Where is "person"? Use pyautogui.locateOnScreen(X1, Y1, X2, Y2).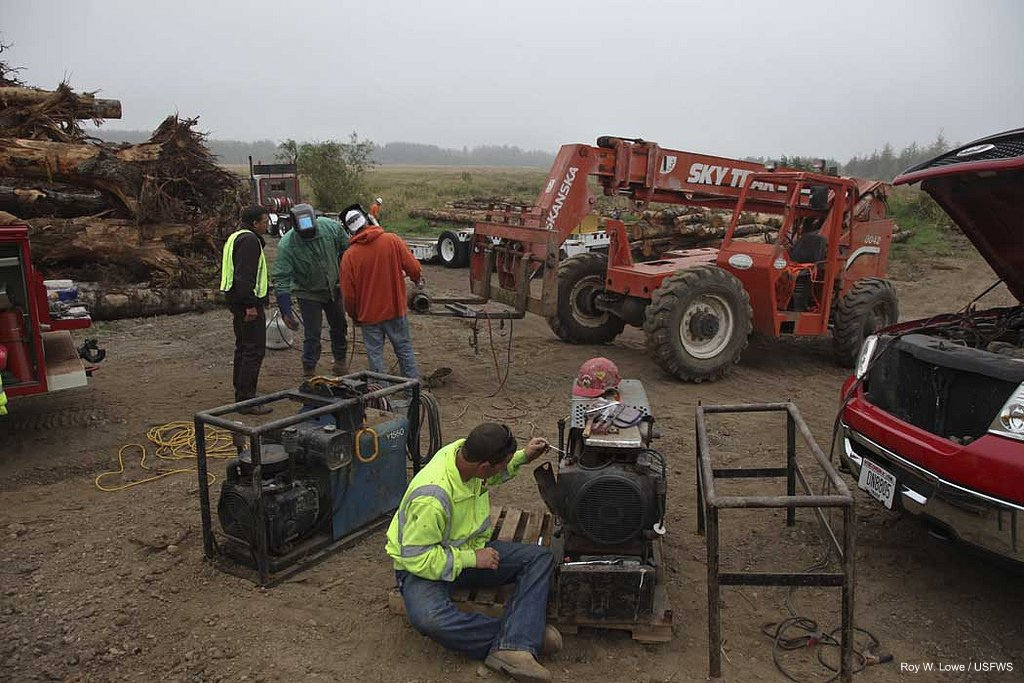
pyautogui.locateOnScreen(363, 194, 385, 221).
